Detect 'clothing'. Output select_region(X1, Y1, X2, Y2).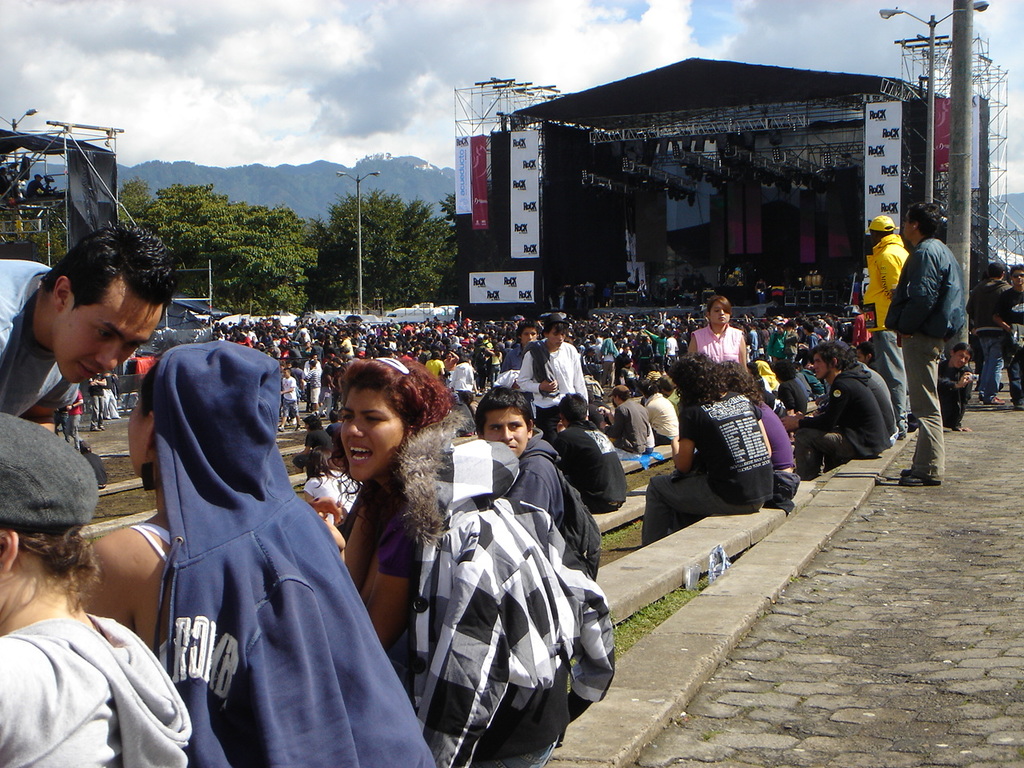
select_region(498, 348, 544, 386).
